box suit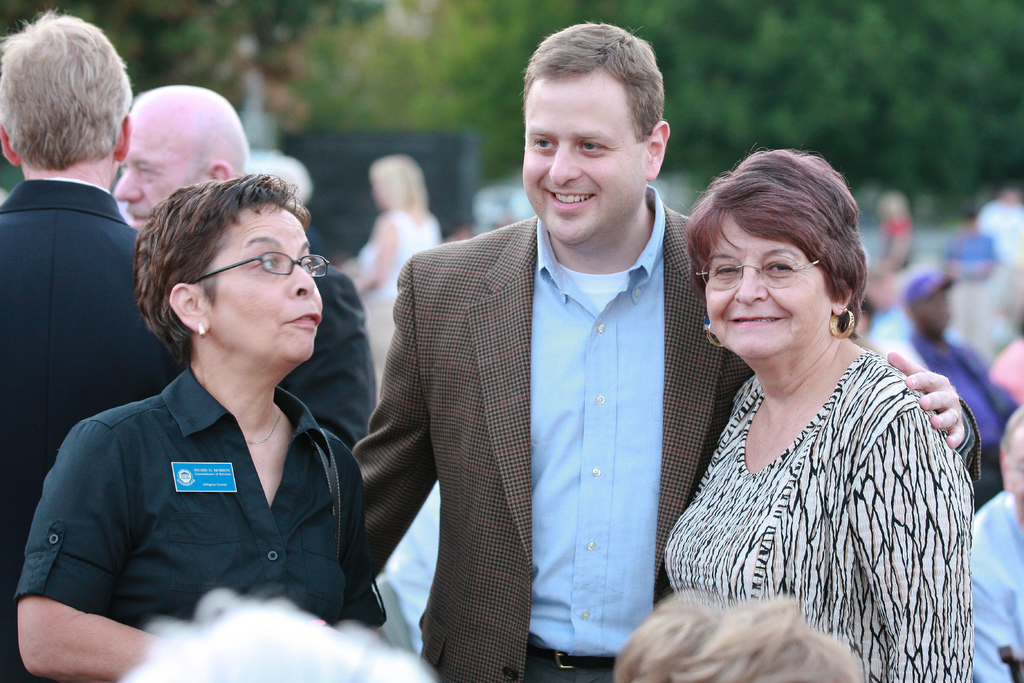
(0, 177, 188, 673)
